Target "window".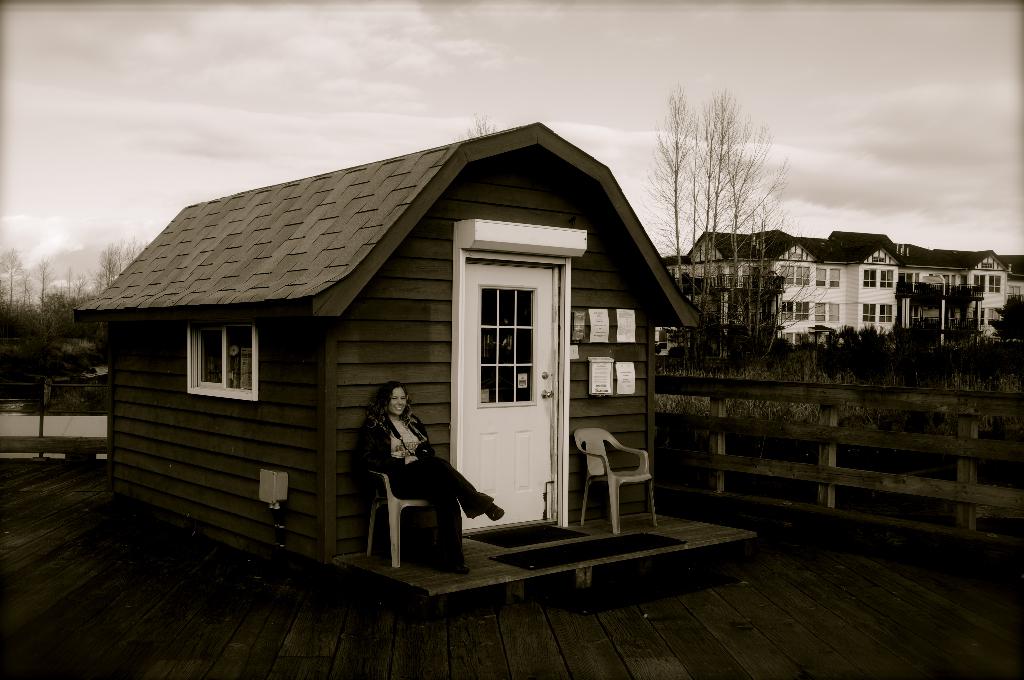
Target region: x1=860, y1=303, x2=874, y2=320.
